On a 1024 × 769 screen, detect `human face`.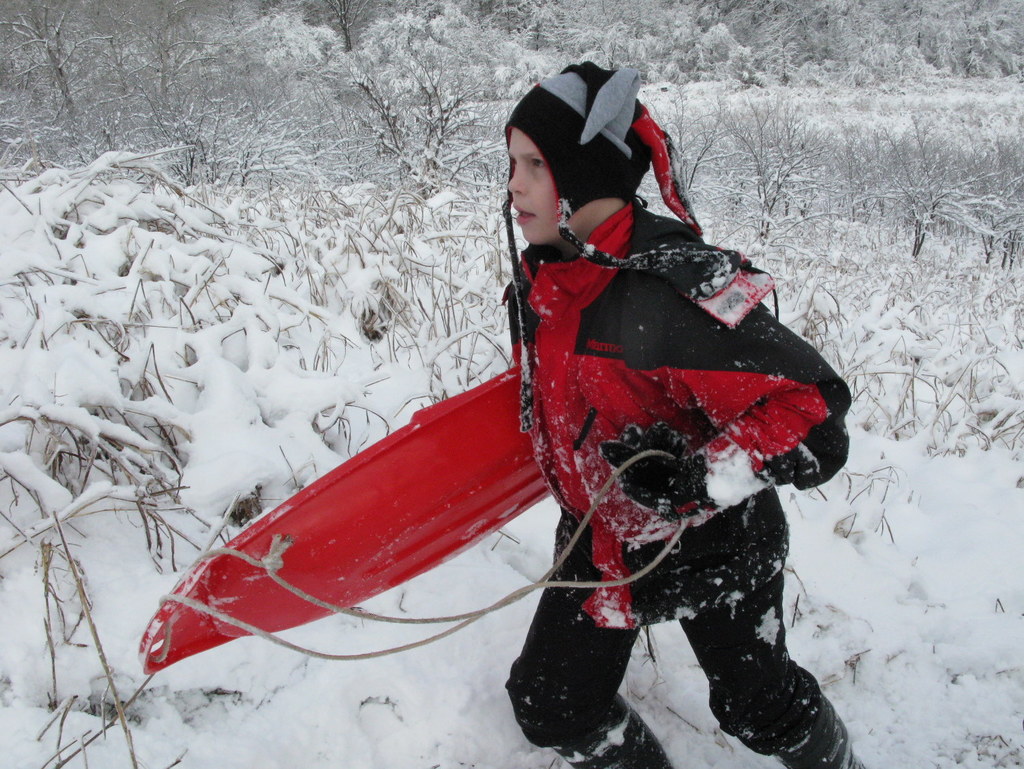
(499, 130, 580, 244).
